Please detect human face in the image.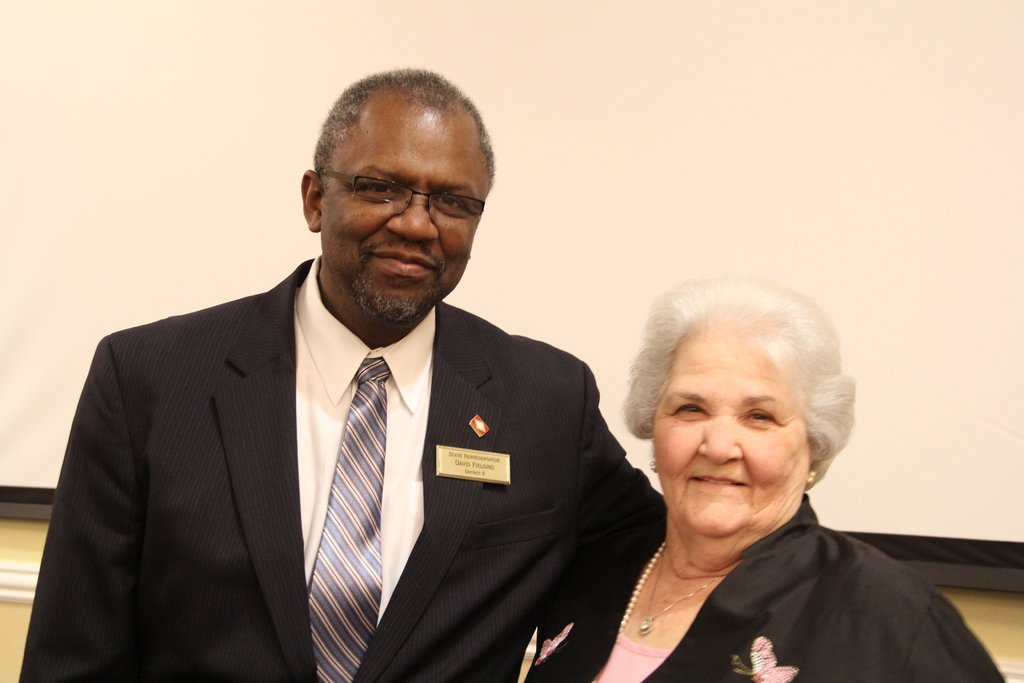
646:325:808:541.
